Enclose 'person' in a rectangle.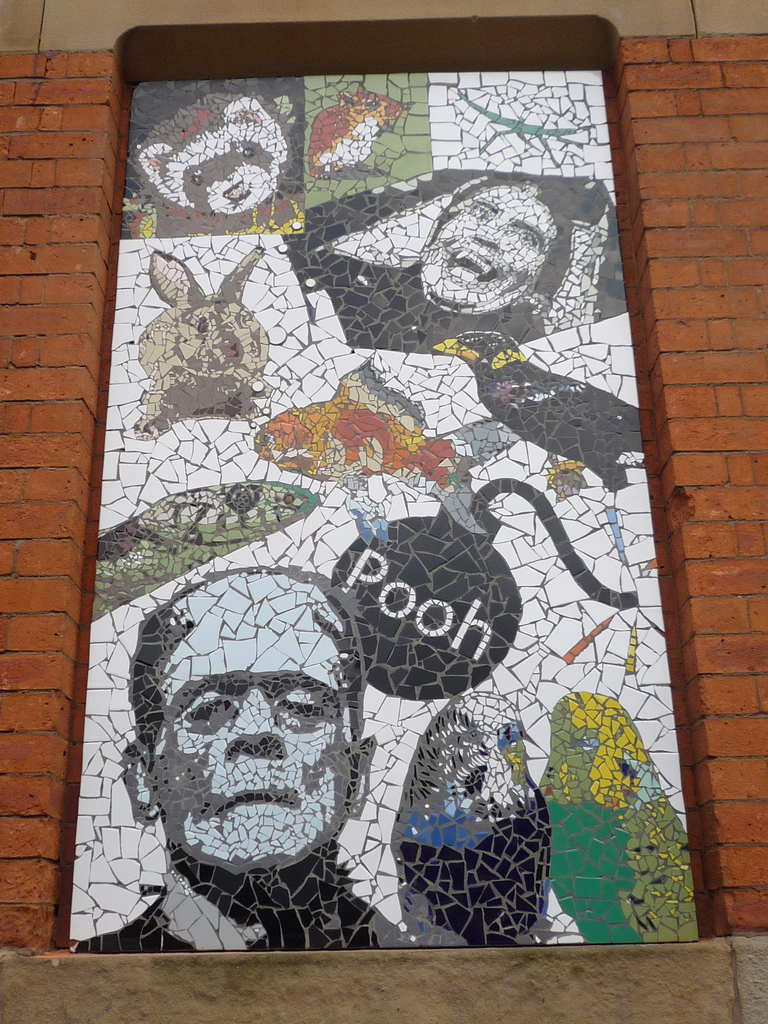
[left=303, top=173, right=576, bottom=359].
